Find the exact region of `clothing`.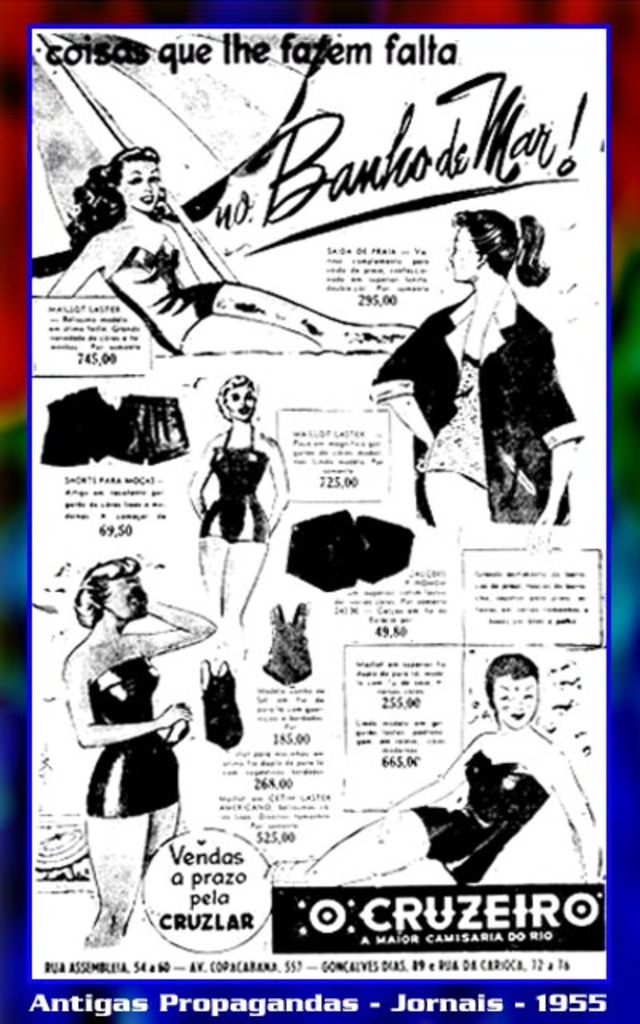
Exact region: (203,424,272,539).
